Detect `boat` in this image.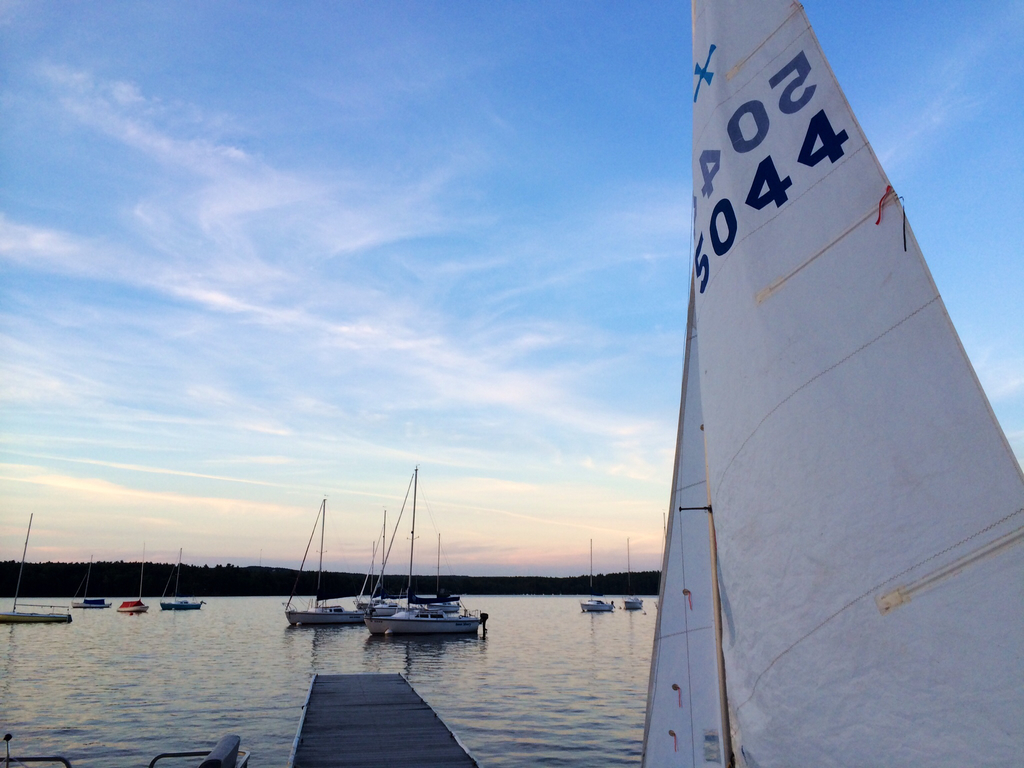
Detection: bbox(352, 462, 481, 633).
